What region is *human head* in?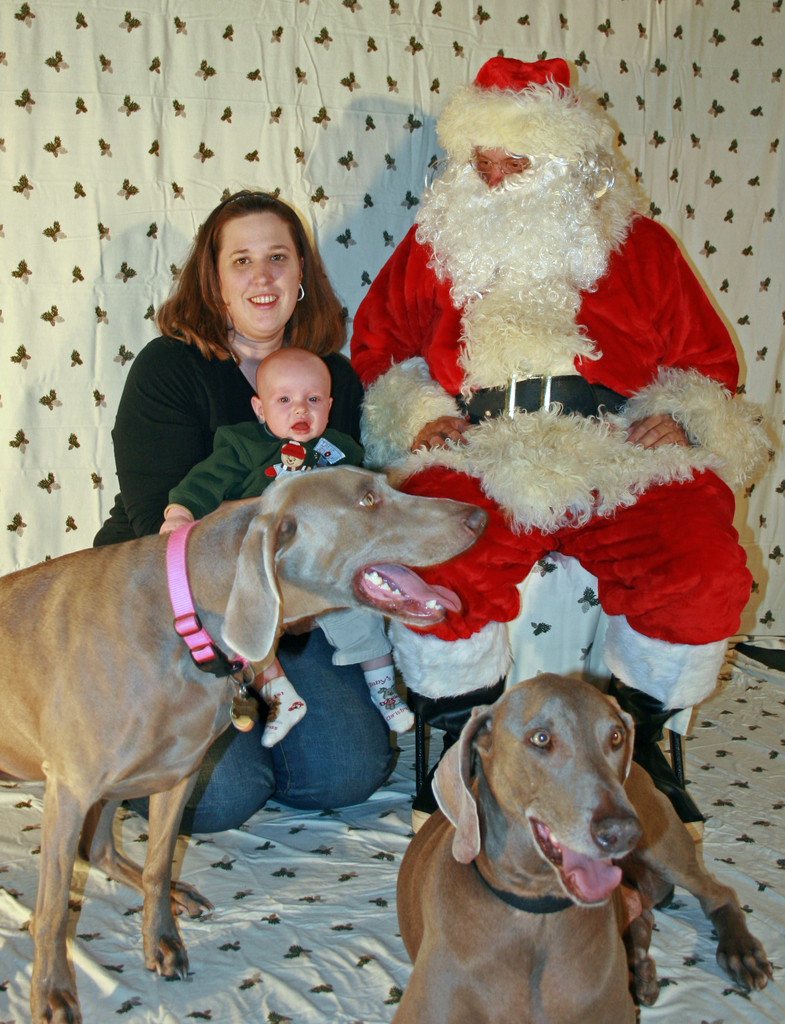
BBox(192, 182, 322, 330).
